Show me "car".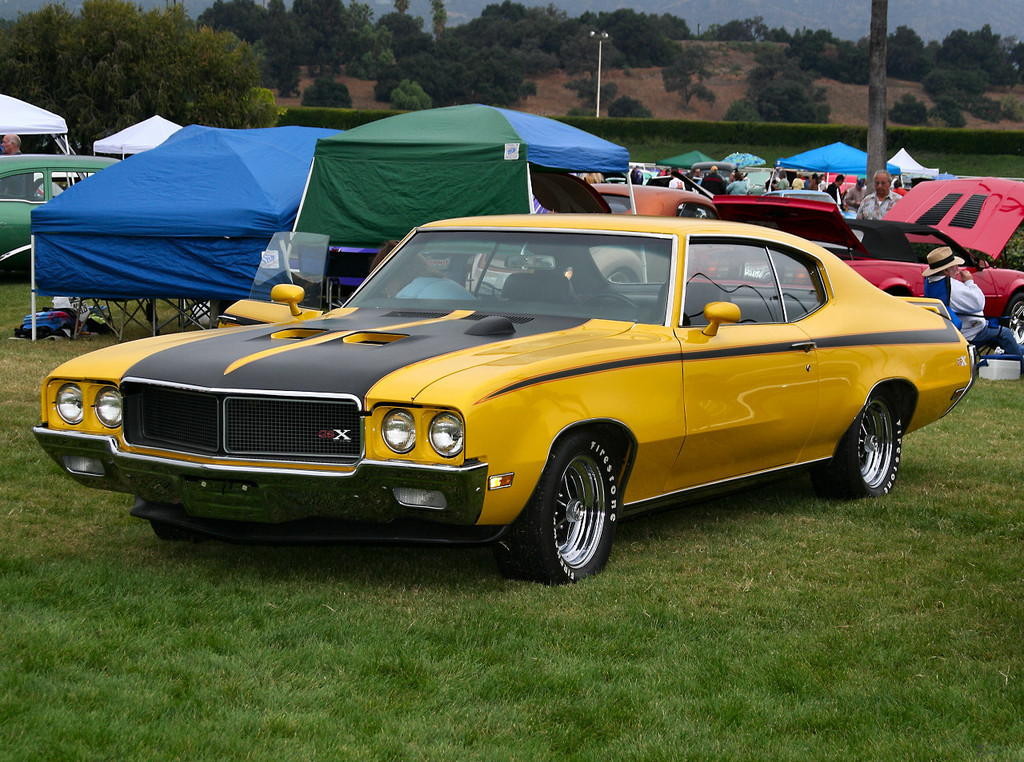
"car" is here: box(30, 213, 974, 584).
